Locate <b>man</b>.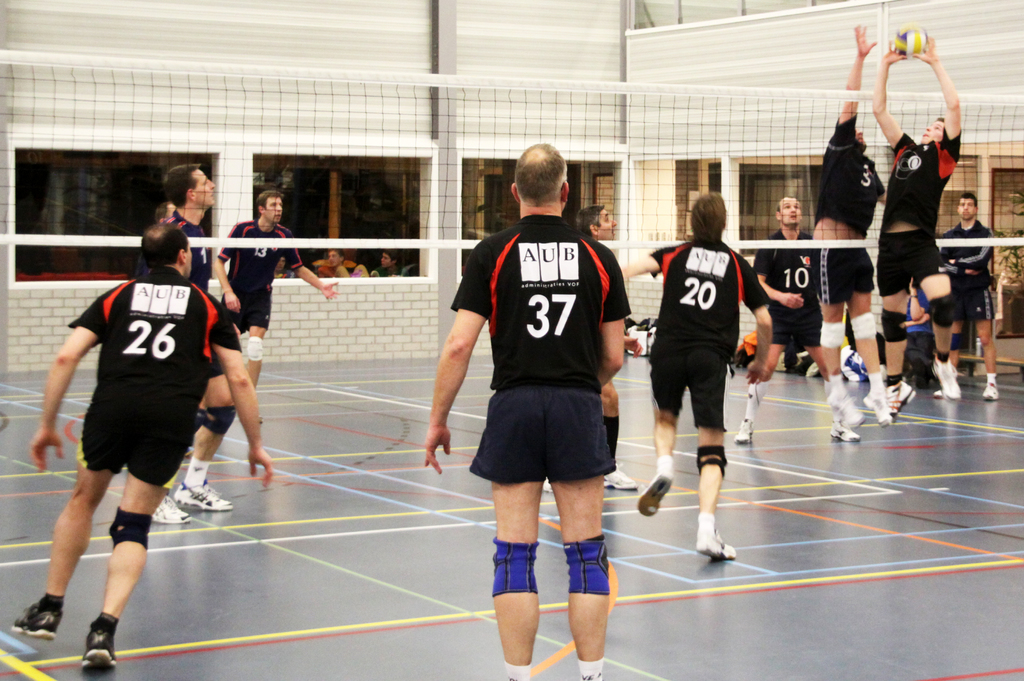
Bounding box: select_region(318, 250, 371, 282).
